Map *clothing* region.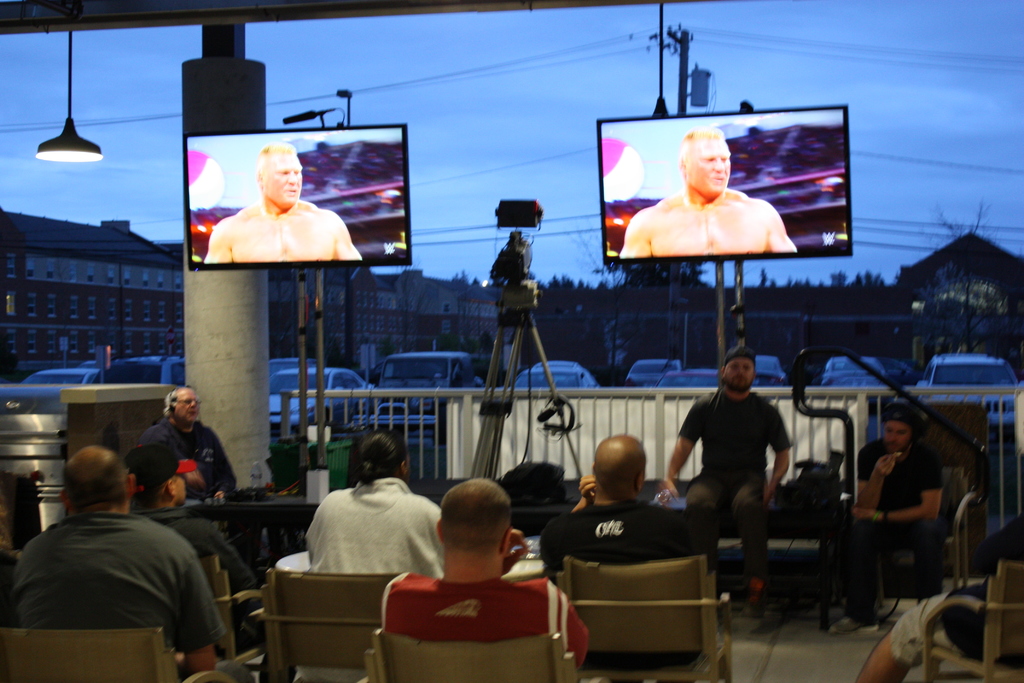
Mapped to [x1=11, y1=482, x2=228, y2=668].
